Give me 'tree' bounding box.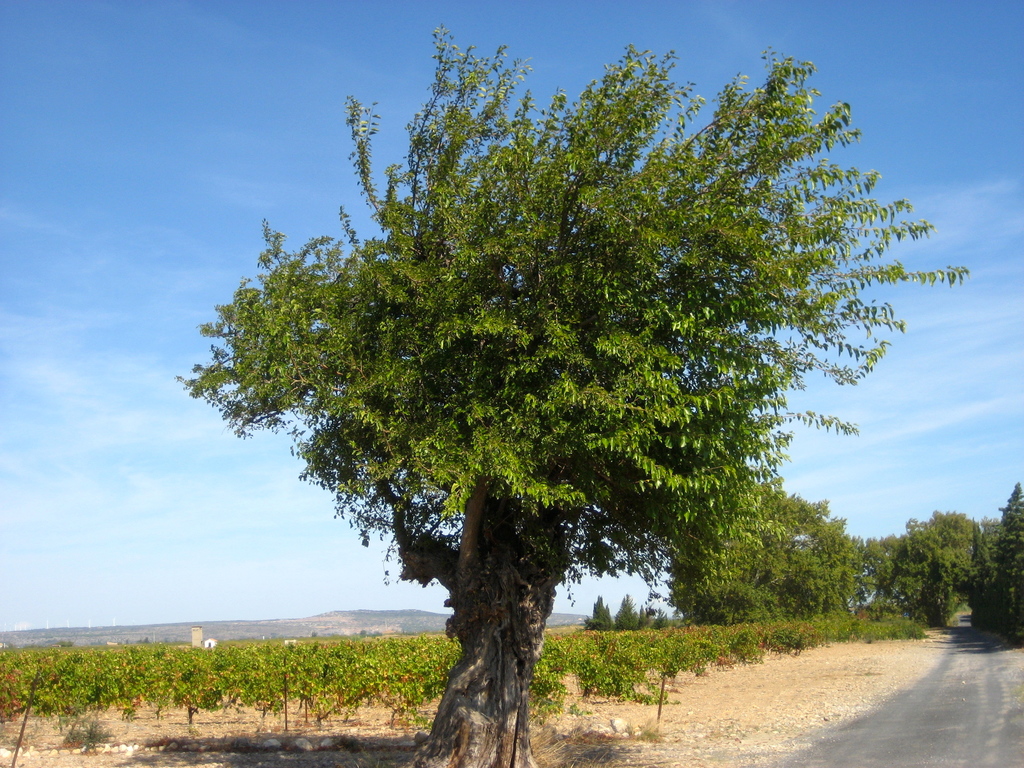
637/605/676/631.
